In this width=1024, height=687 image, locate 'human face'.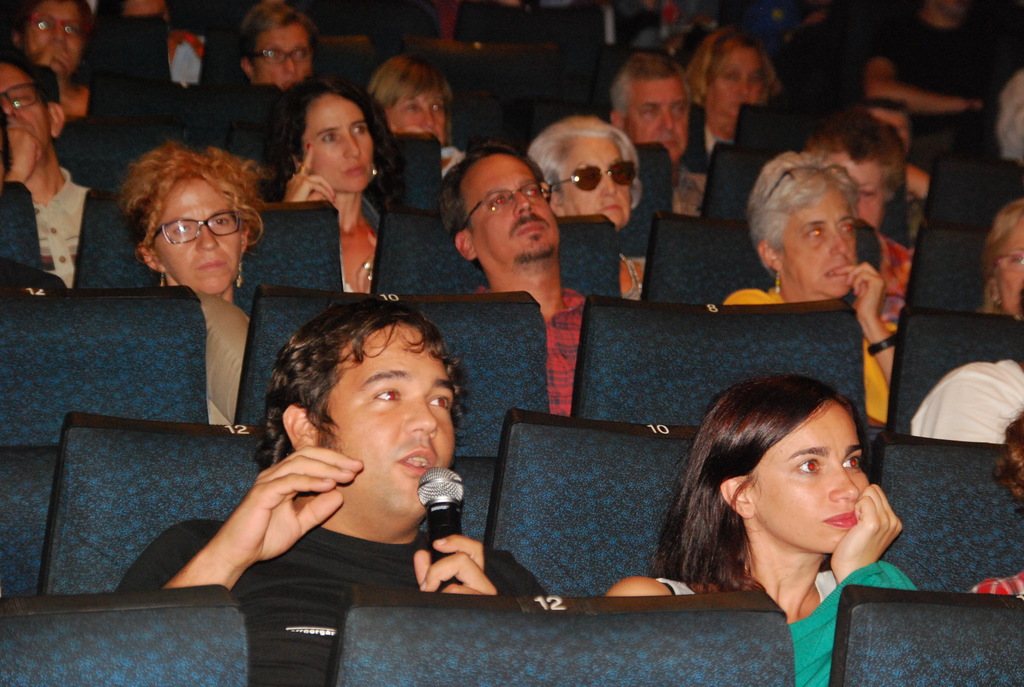
Bounding box: locate(563, 139, 627, 226).
